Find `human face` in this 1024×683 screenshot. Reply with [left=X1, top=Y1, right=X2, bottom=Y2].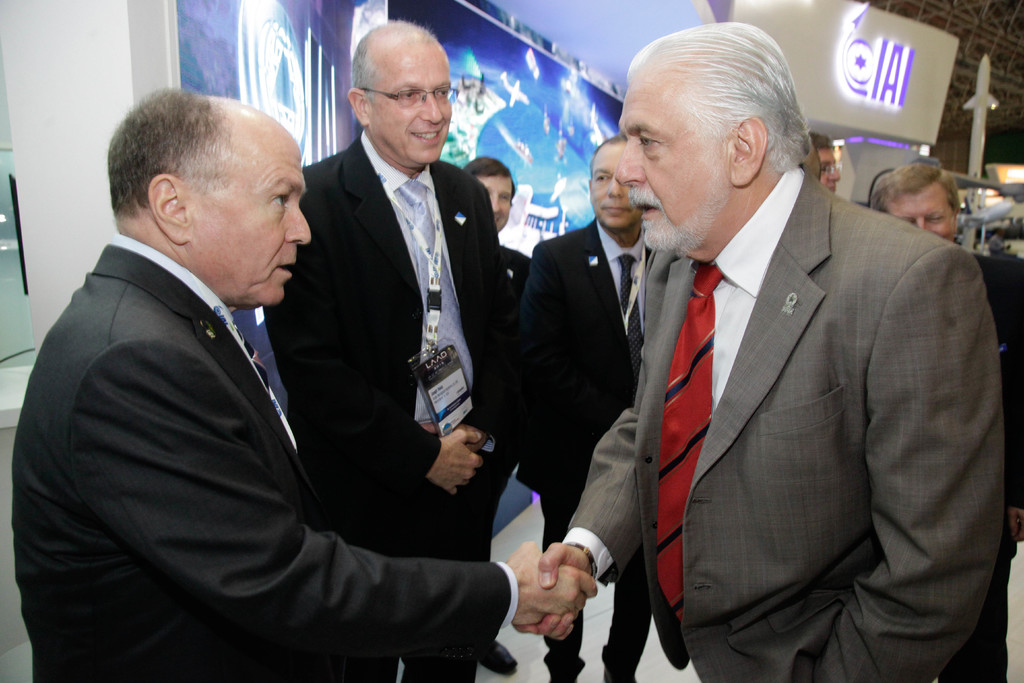
[left=367, top=37, right=456, bottom=169].
